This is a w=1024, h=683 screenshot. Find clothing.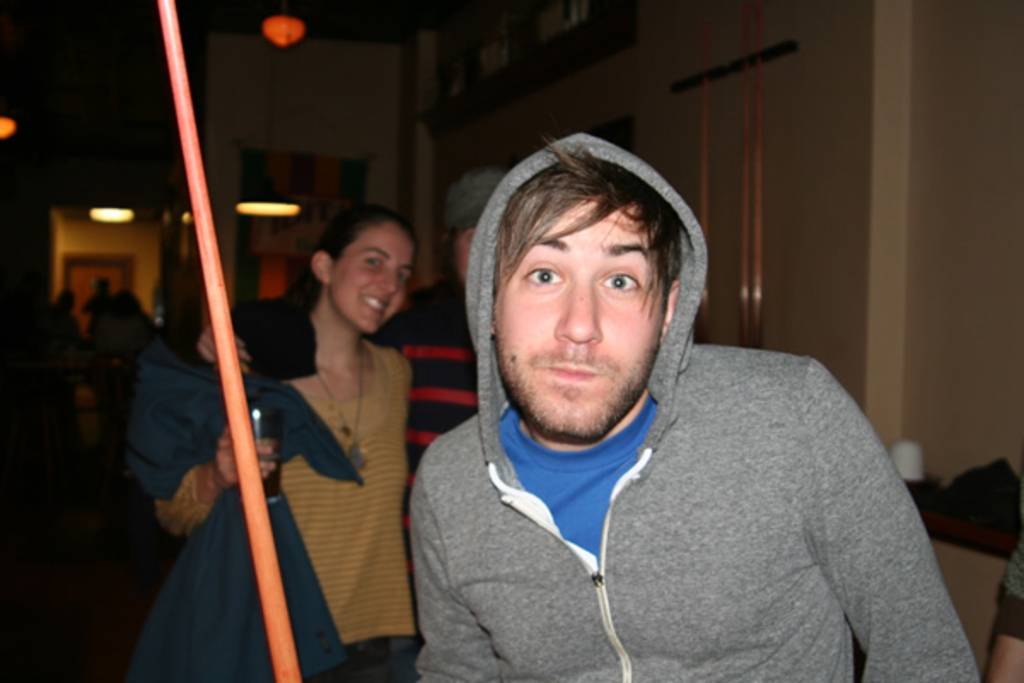
Bounding box: <box>410,130,988,681</box>.
